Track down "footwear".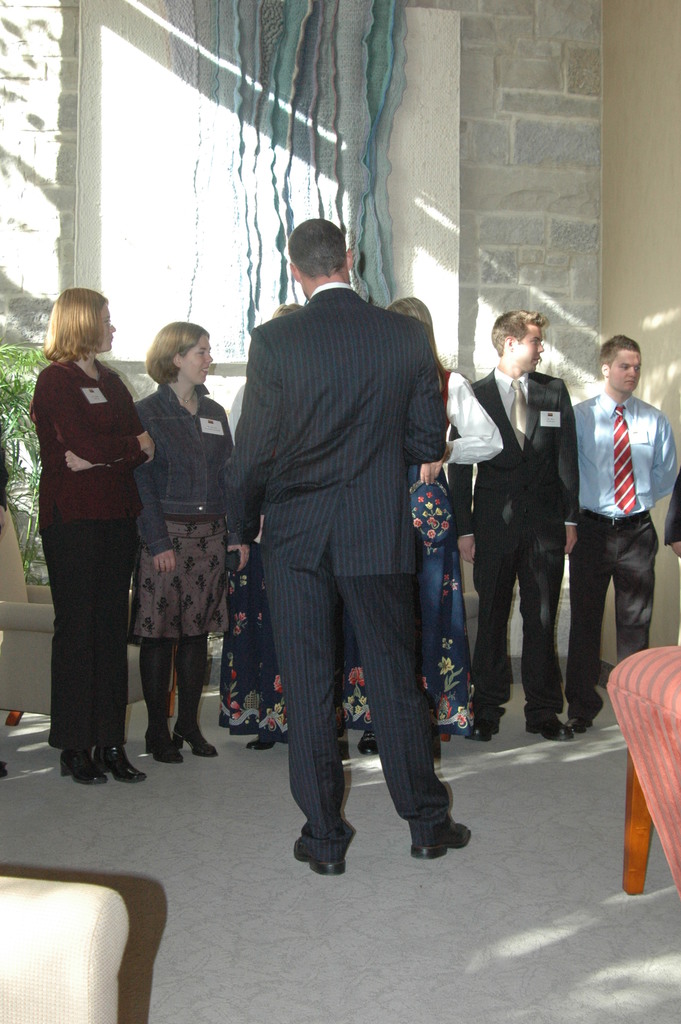
Tracked to {"left": 466, "top": 719, "right": 499, "bottom": 745}.
